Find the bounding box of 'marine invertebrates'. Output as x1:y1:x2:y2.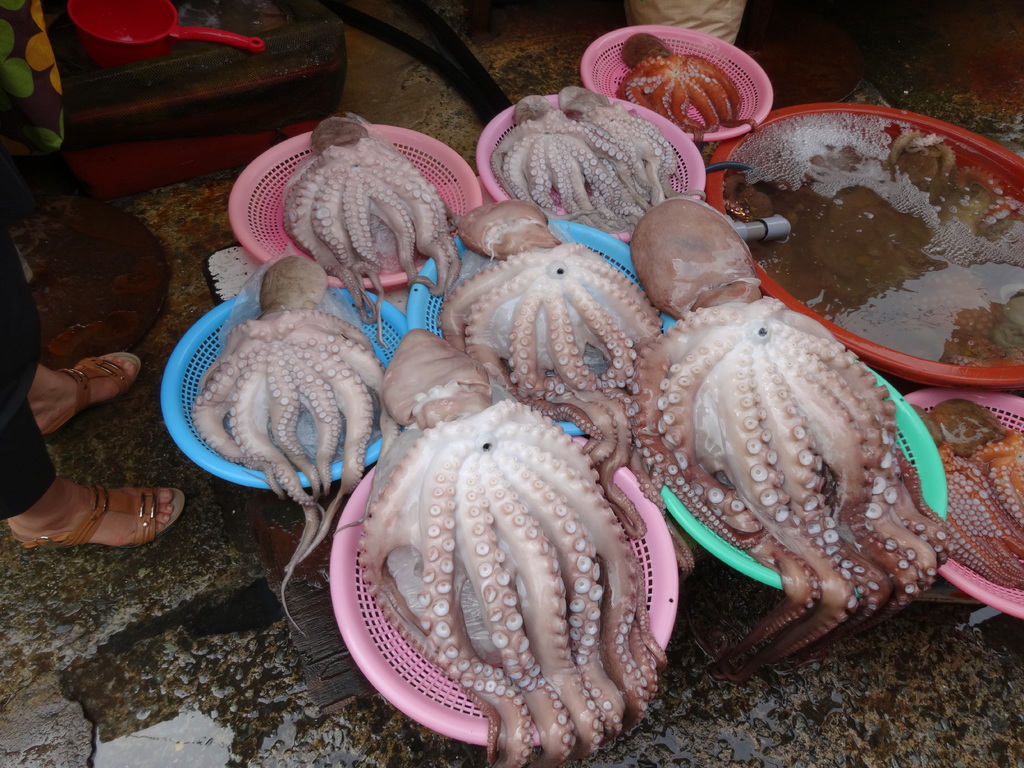
445:191:662:463.
